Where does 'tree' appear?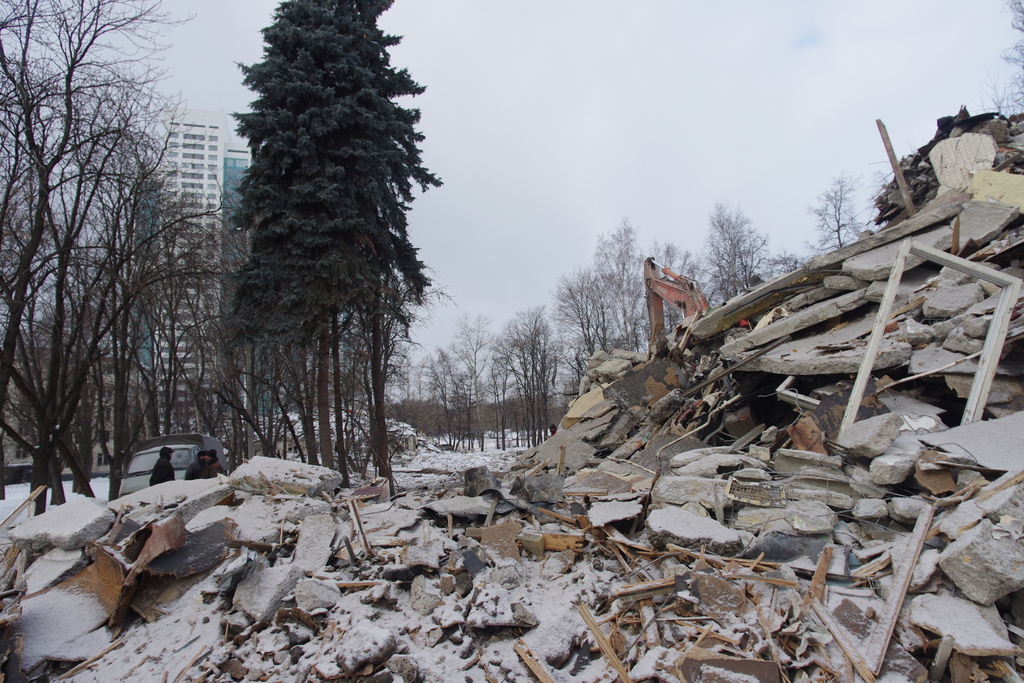
Appears at (808,175,865,254).
